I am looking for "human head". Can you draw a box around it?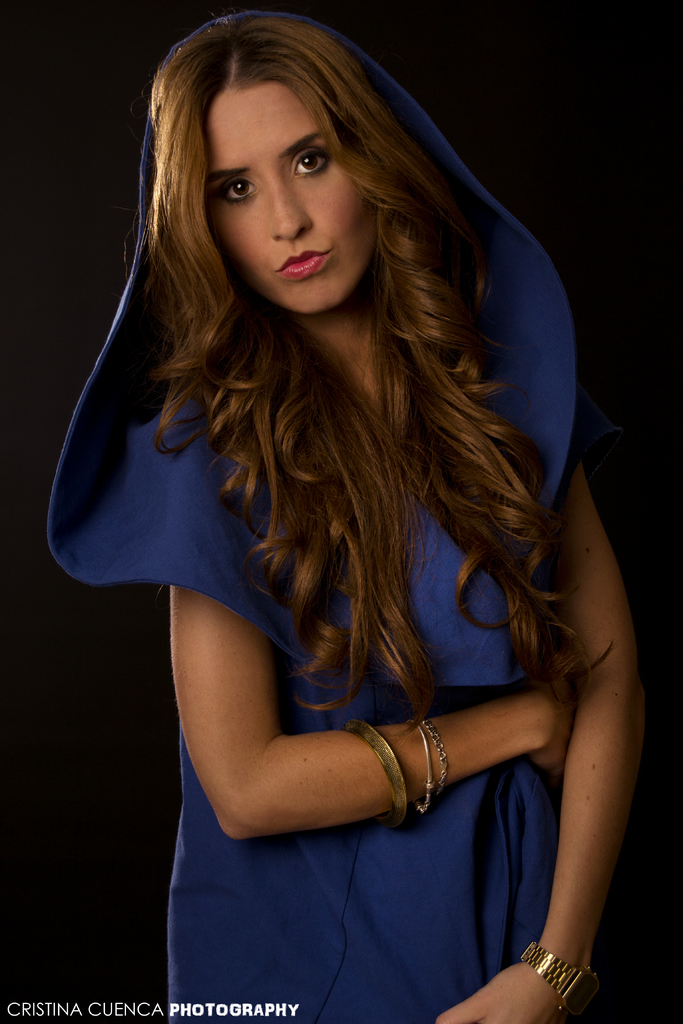
Sure, the bounding box is l=167, t=21, r=412, b=362.
